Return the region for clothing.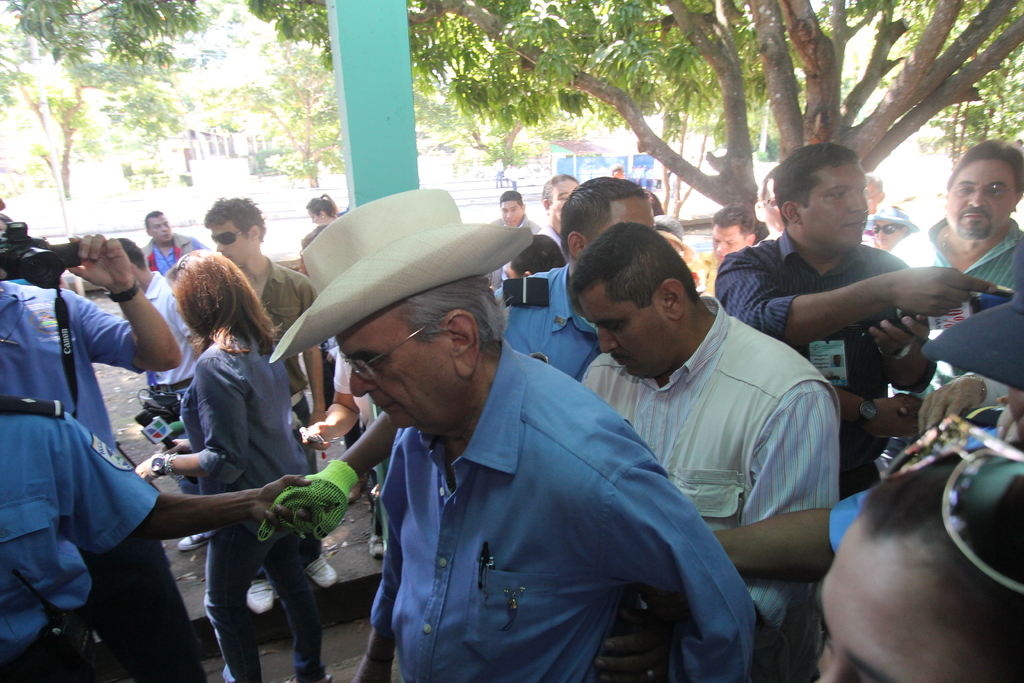
bbox=[495, 214, 543, 236].
